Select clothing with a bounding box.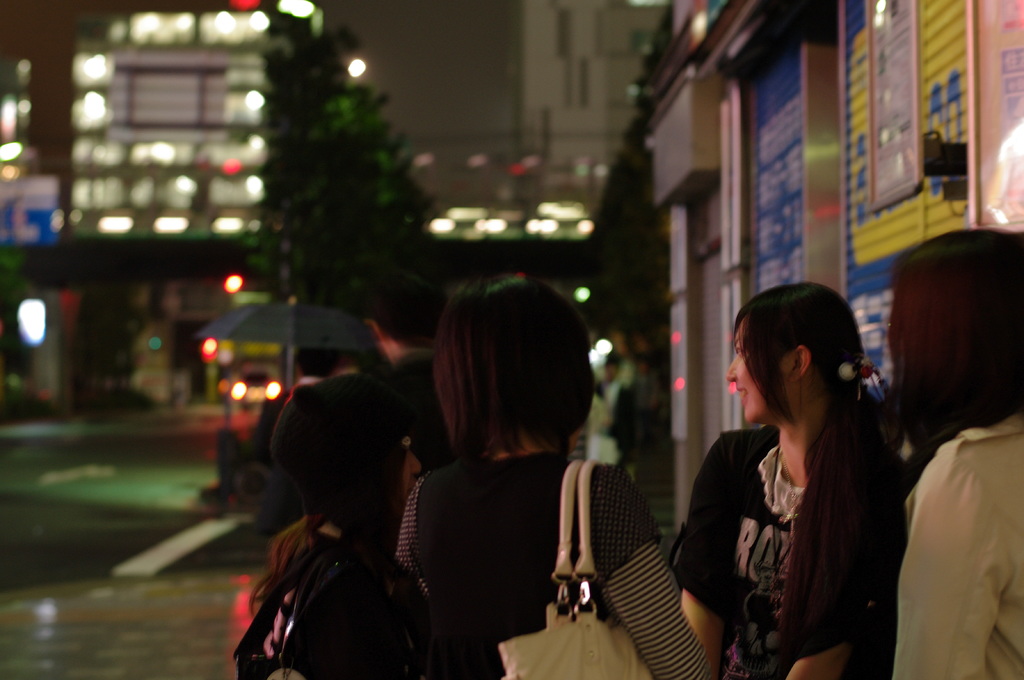
x1=399 y1=445 x2=708 y2=679.
